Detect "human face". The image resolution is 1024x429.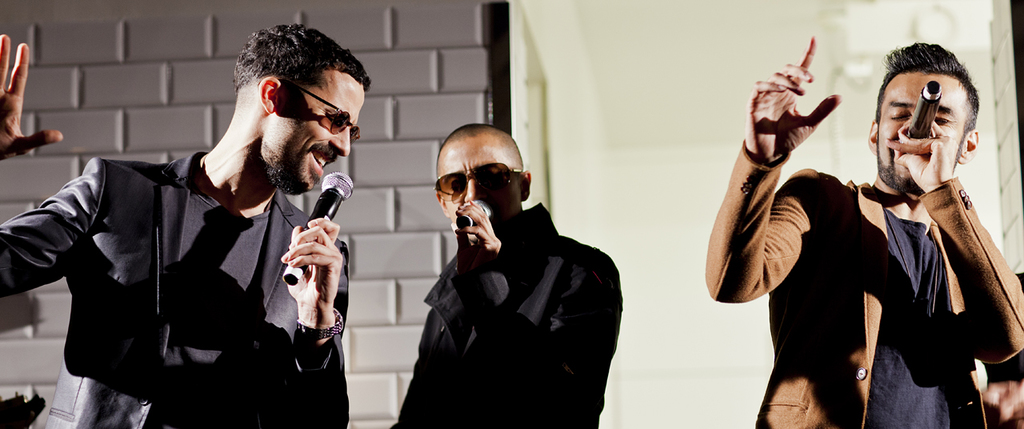
<bbox>267, 85, 369, 196</bbox>.
